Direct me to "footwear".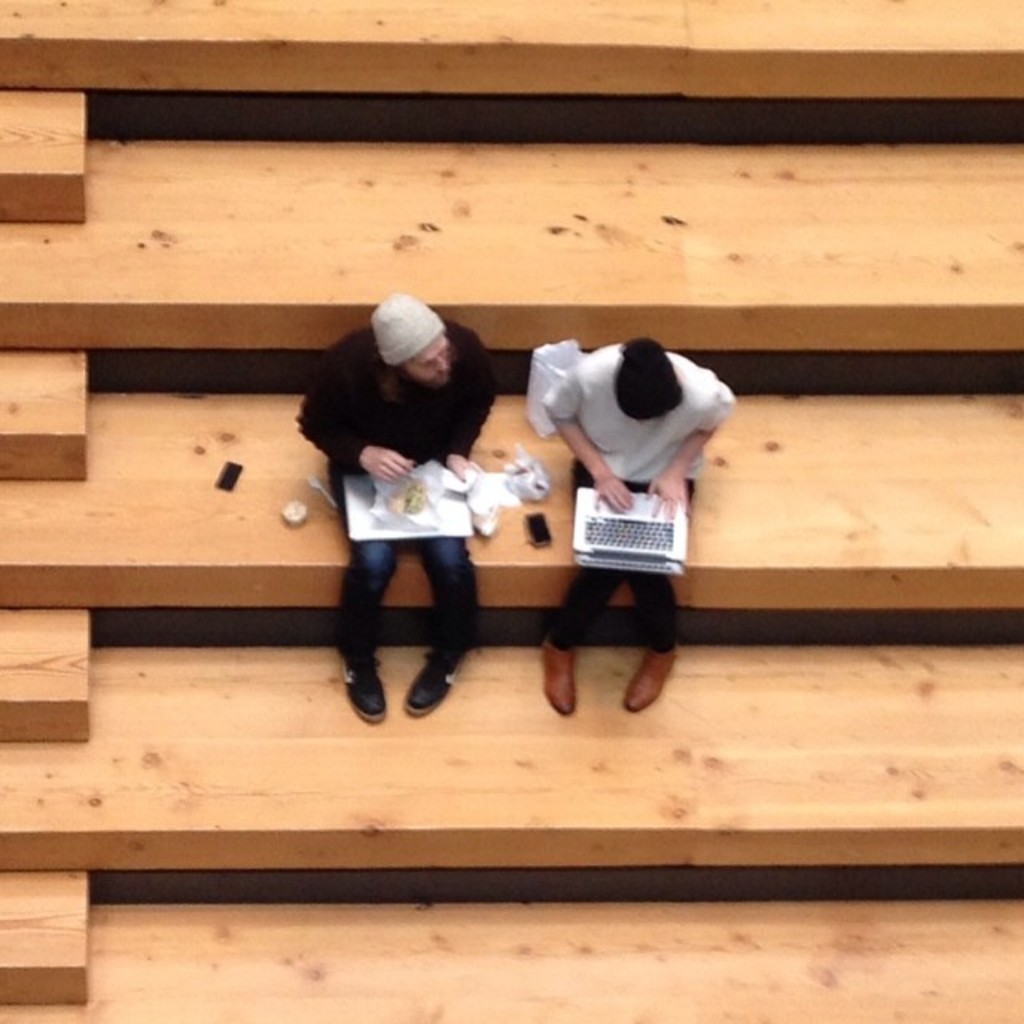
Direction: bbox=(341, 651, 389, 718).
